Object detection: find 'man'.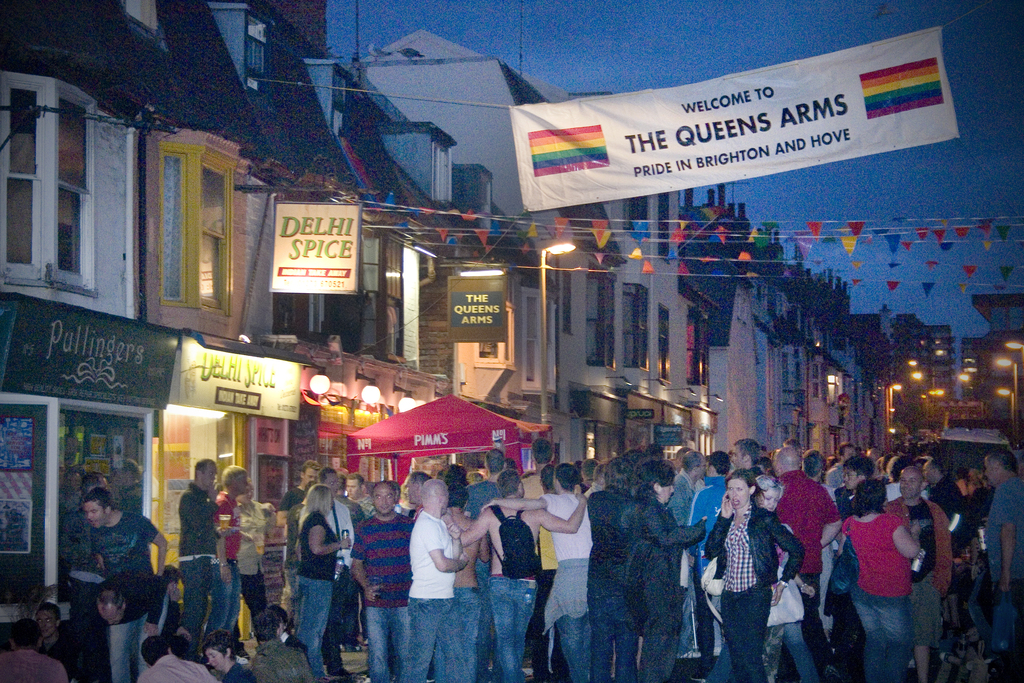
Rect(213, 464, 251, 630).
